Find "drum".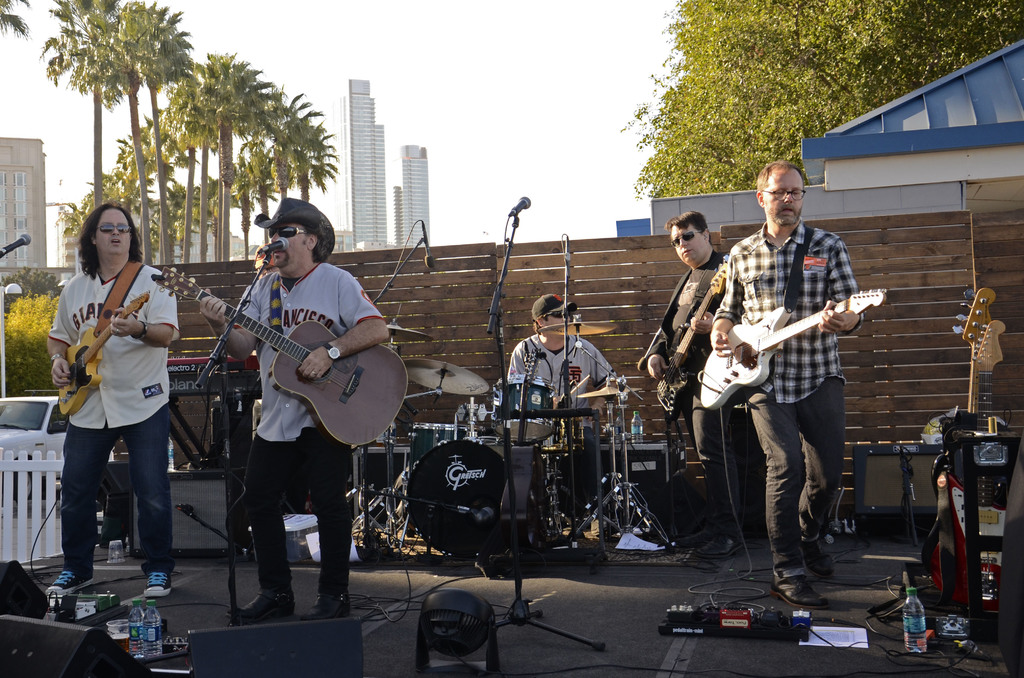
{"left": 403, "top": 420, "right": 461, "bottom": 472}.
